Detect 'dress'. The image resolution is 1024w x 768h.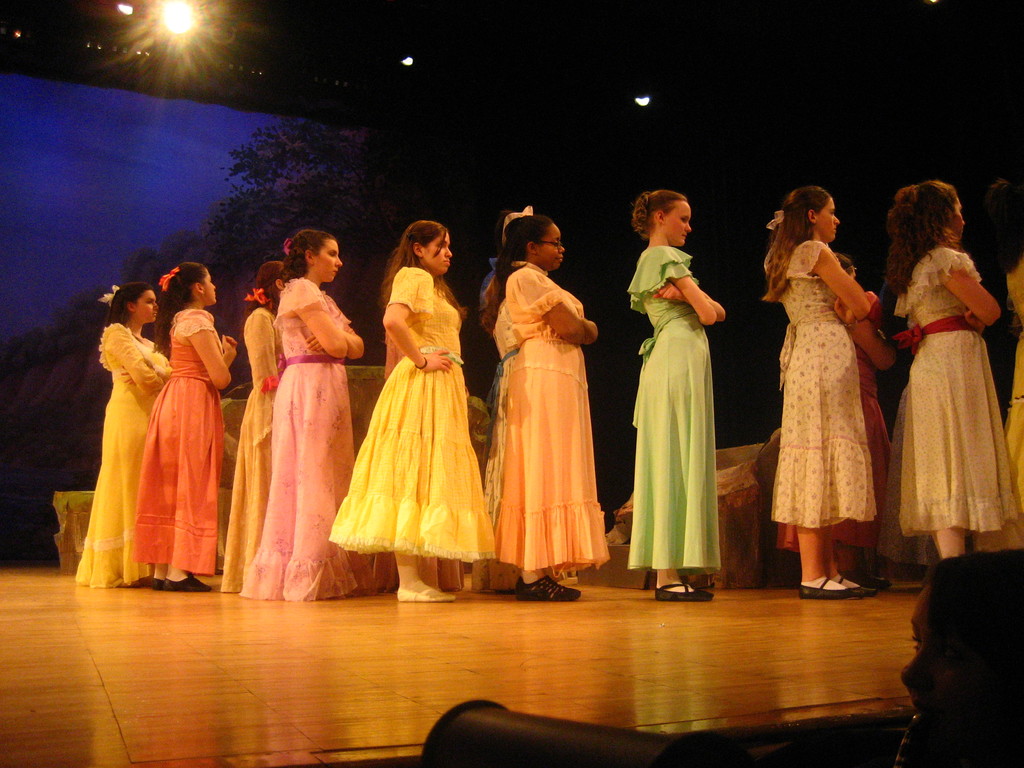
[x1=490, y1=264, x2=607, y2=573].
